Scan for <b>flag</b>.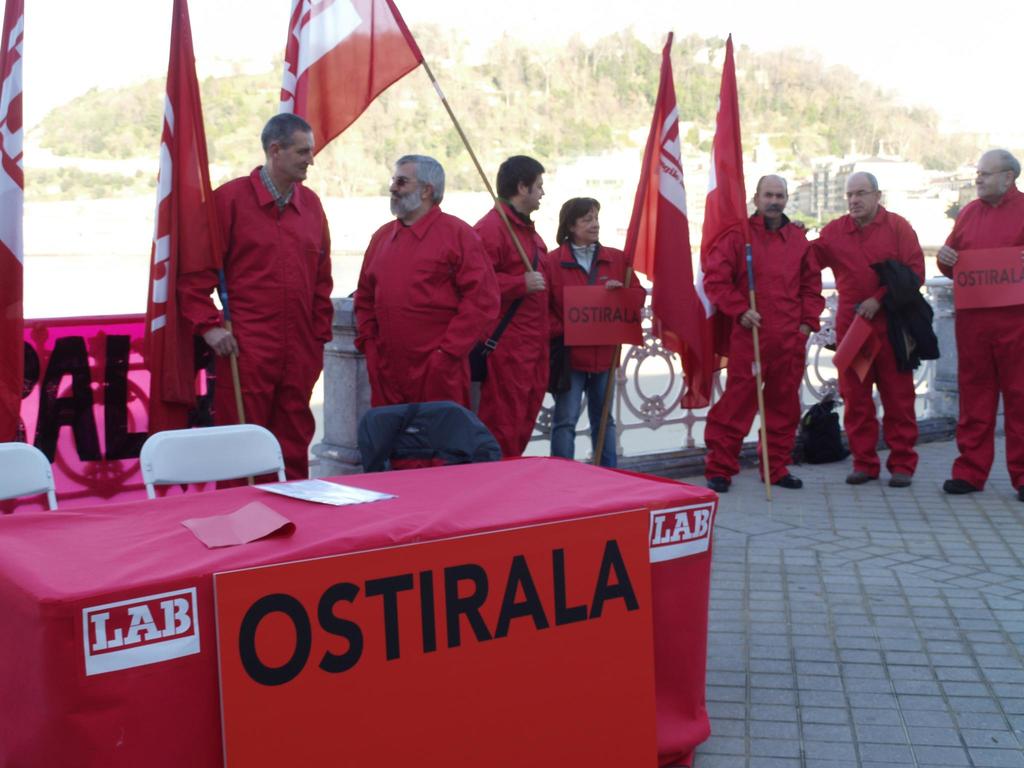
Scan result: <box>263,0,422,177</box>.
